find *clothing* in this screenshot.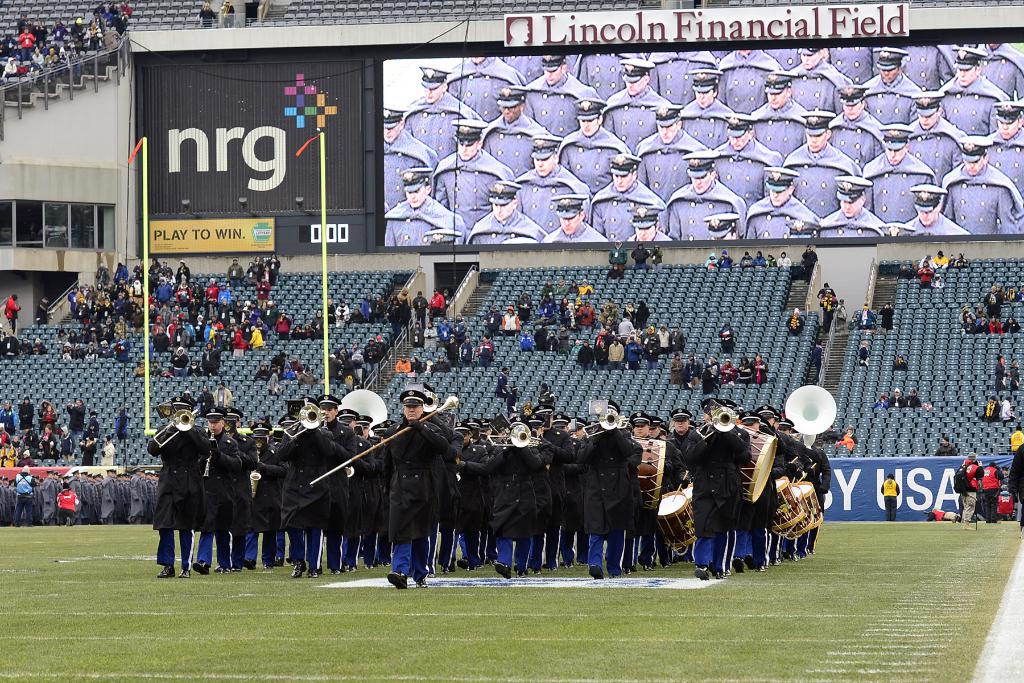
The bounding box for *clothing* is pyautogui.locateOnScreen(717, 322, 733, 358).
